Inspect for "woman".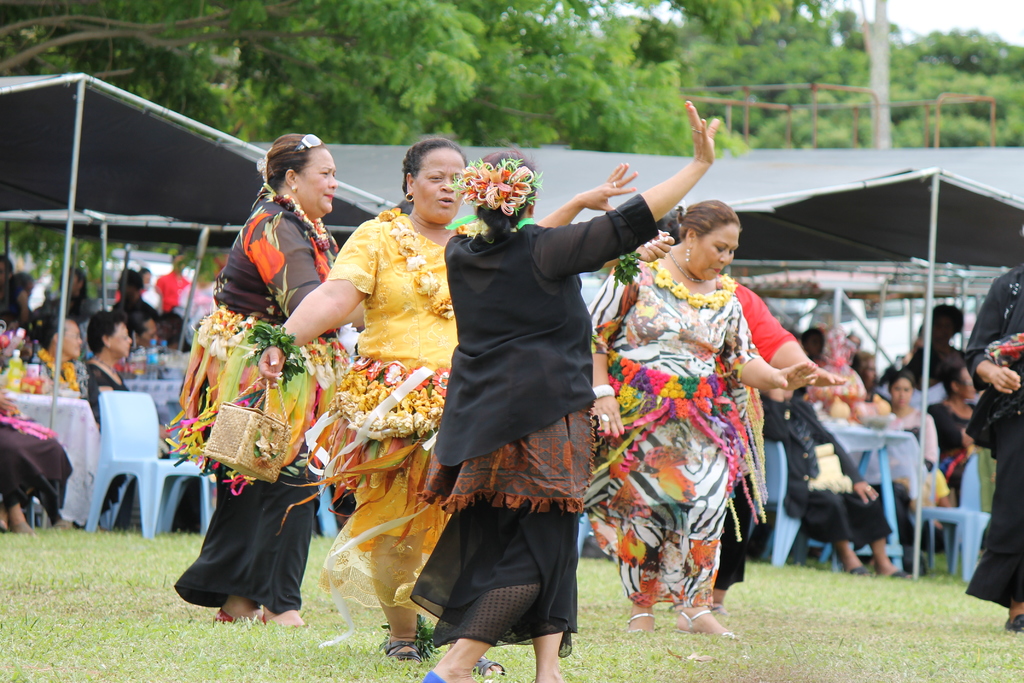
Inspection: (924,363,989,471).
